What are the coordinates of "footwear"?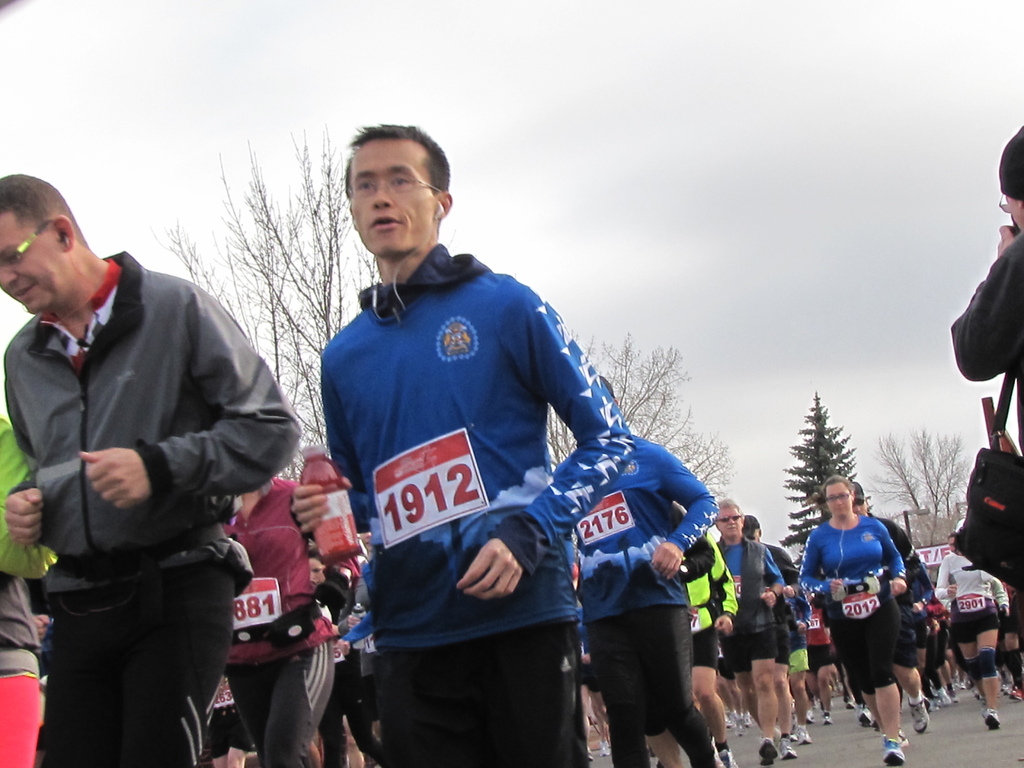
rect(981, 708, 1002, 732).
